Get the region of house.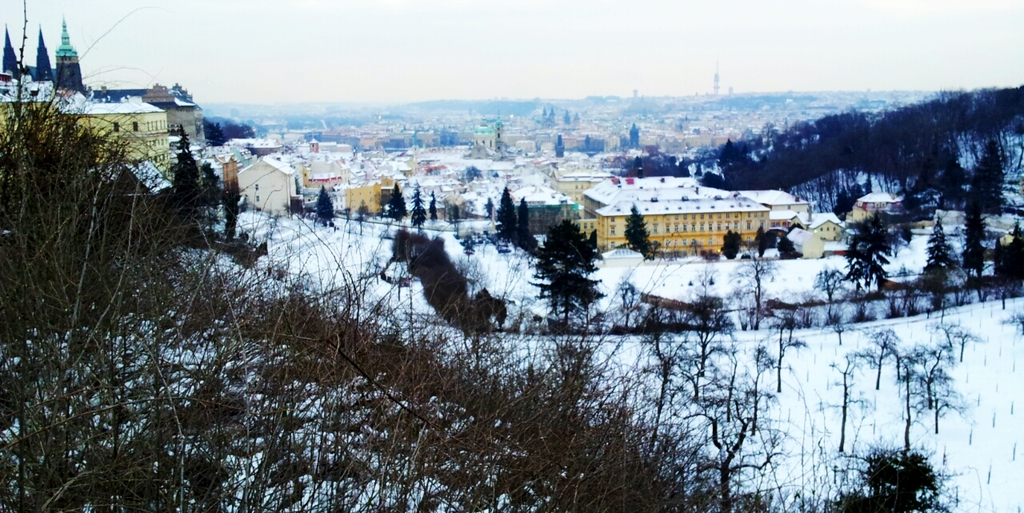
left=61, top=98, right=162, bottom=172.
